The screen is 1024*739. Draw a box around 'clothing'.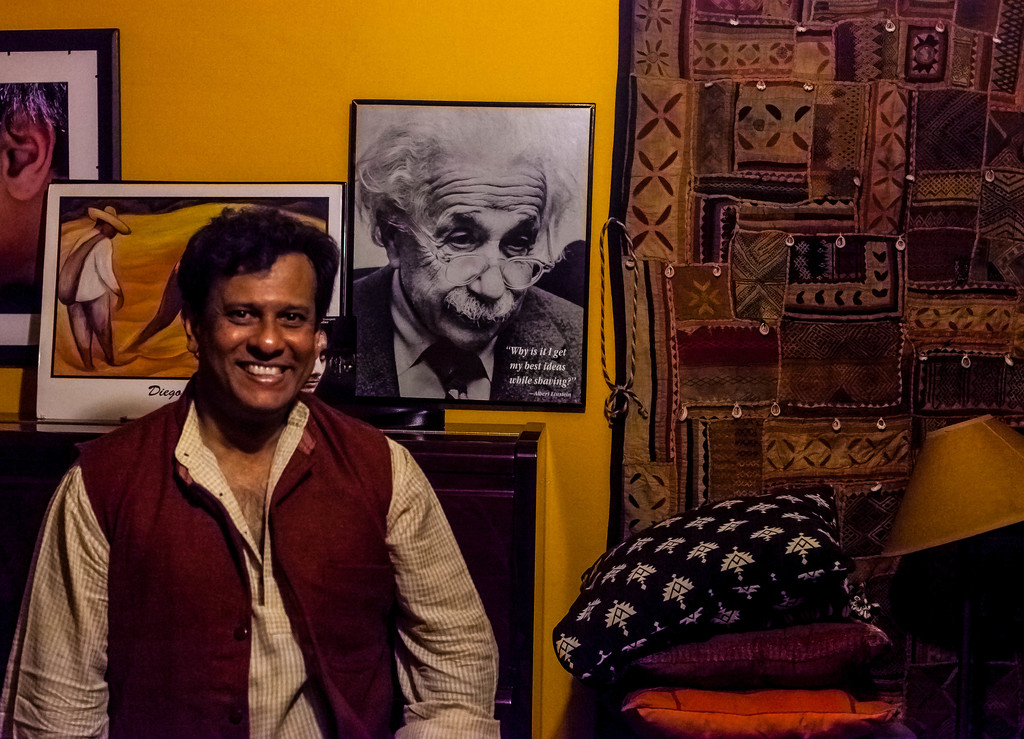
[351,266,590,409].
